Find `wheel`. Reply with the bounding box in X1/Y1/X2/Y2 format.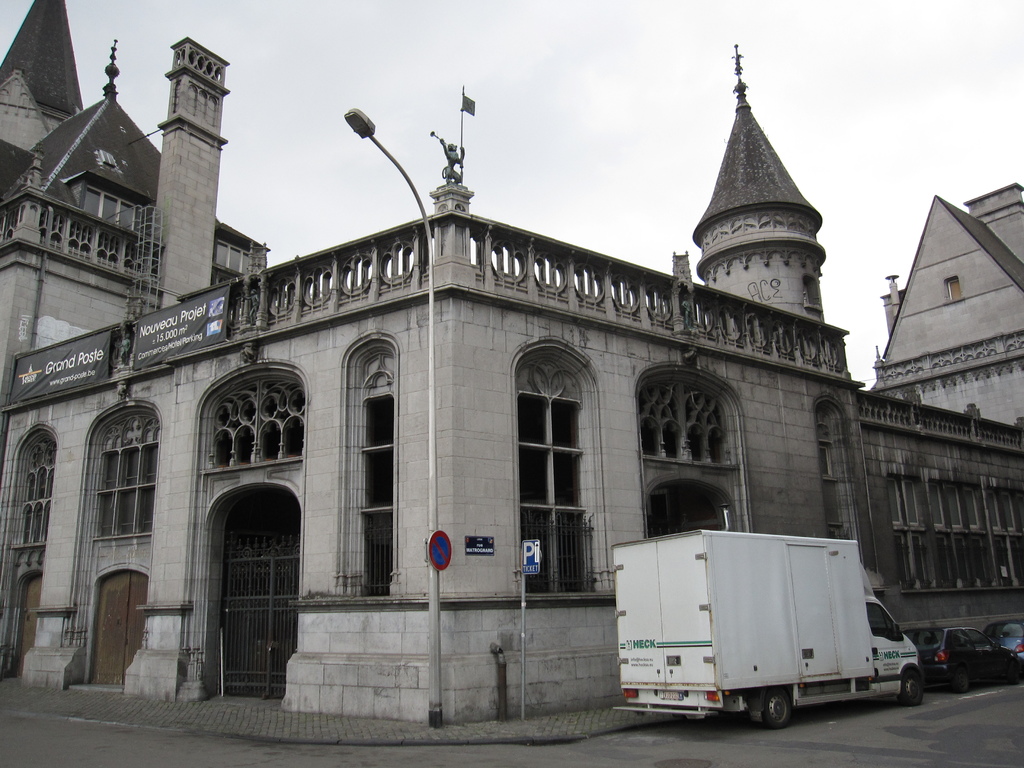
897/673/923/704.
